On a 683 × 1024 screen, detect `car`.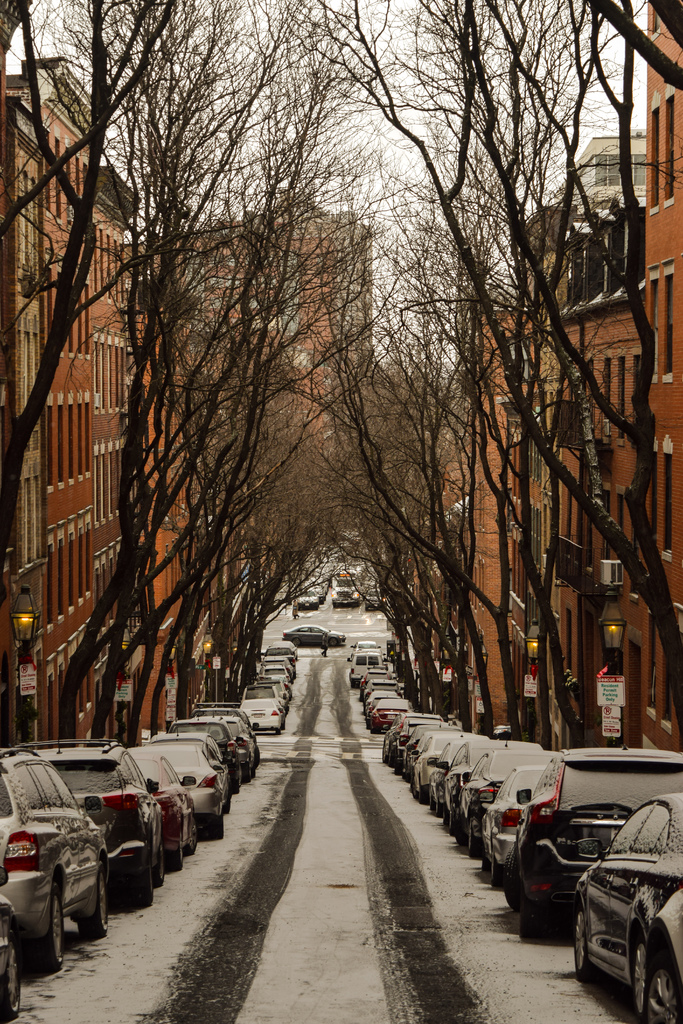
l=572, t=812, r=680, b=1008.
